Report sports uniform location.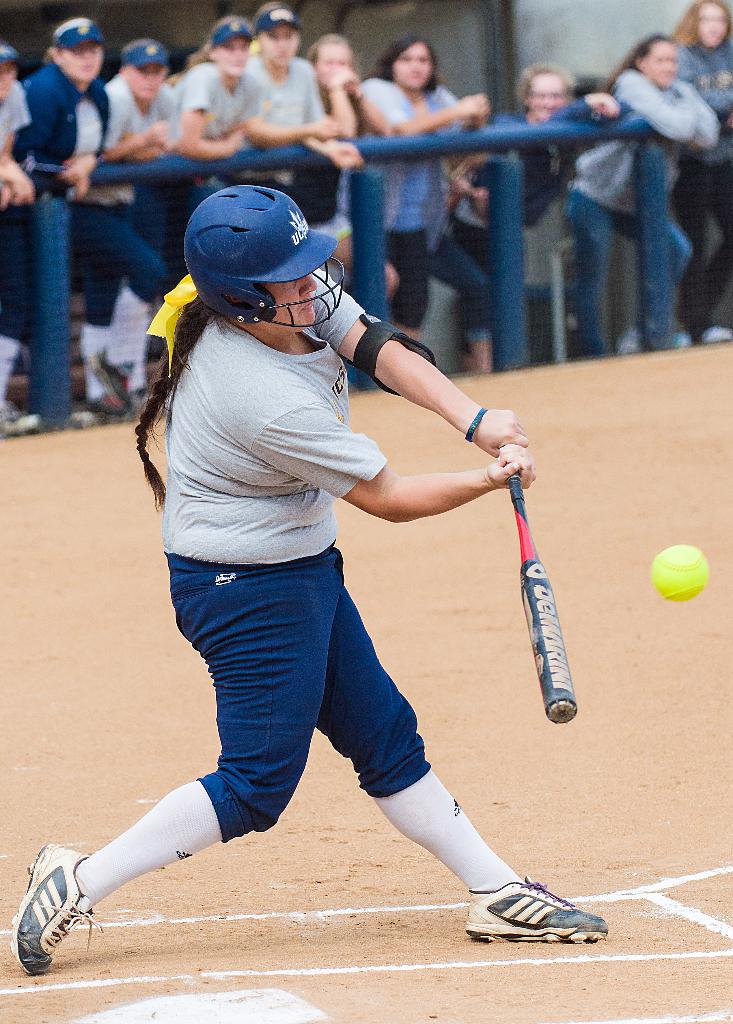
Report: bbox=(102, 49, 189, 333).
